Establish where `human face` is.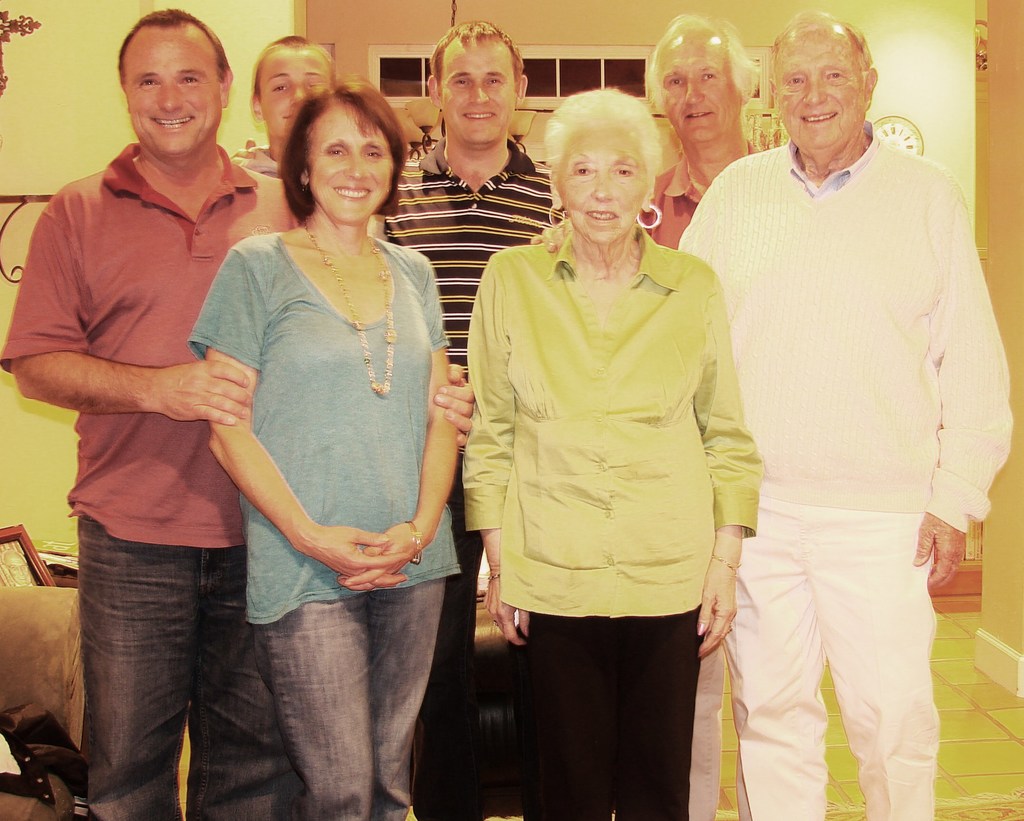
Established at box=[781, 45, 863, 158].
